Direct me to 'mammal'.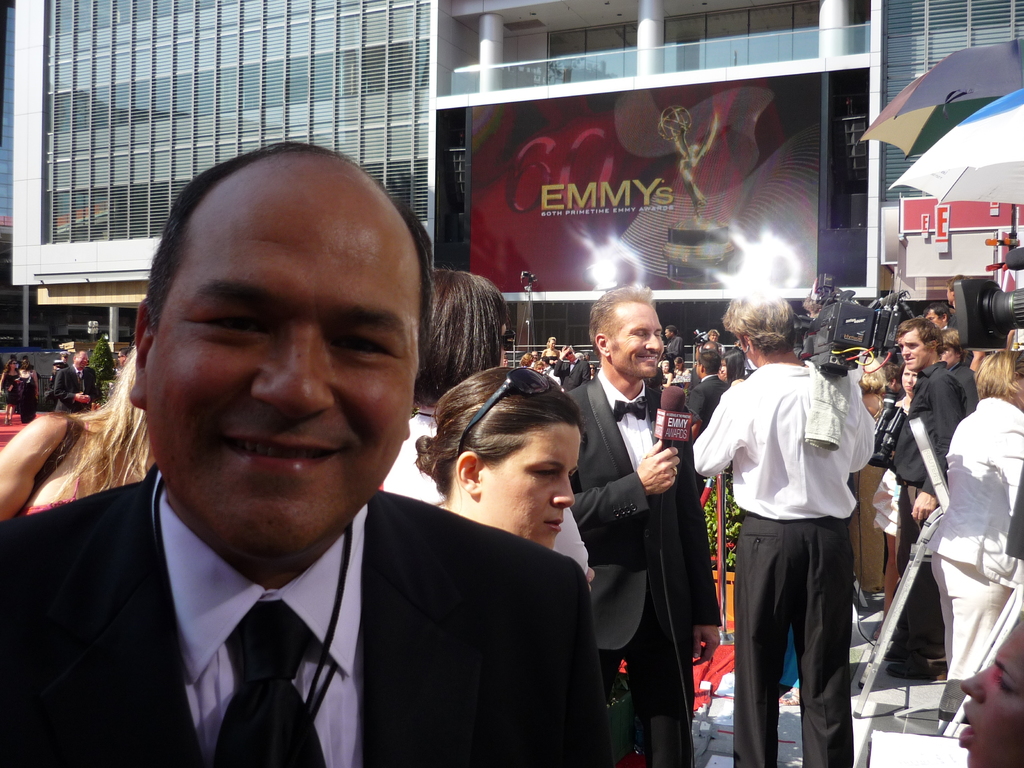
Direction: box(0, 342, 151, 520).
